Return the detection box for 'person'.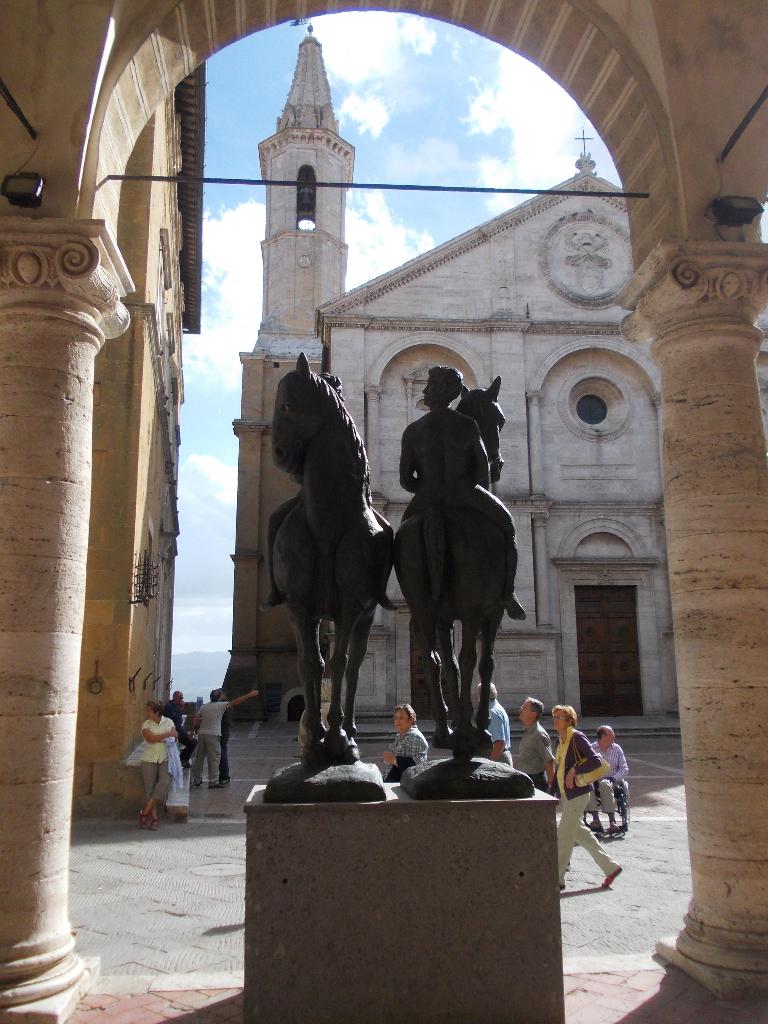
box(382, 700, 431, 784).
